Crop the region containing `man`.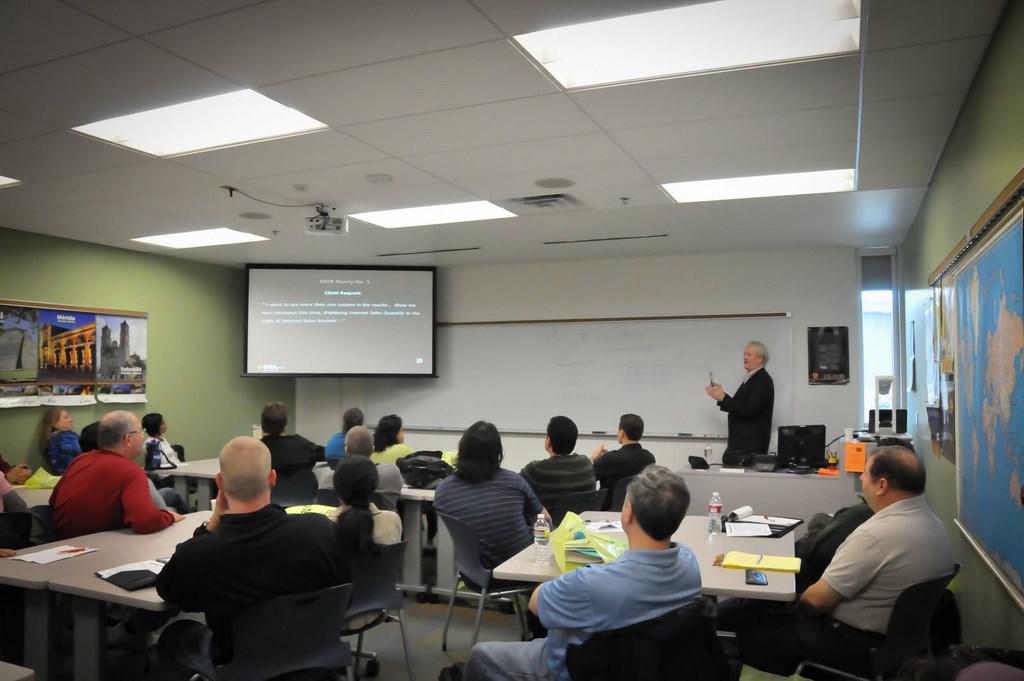
Crop region: 519,412,604,522.
